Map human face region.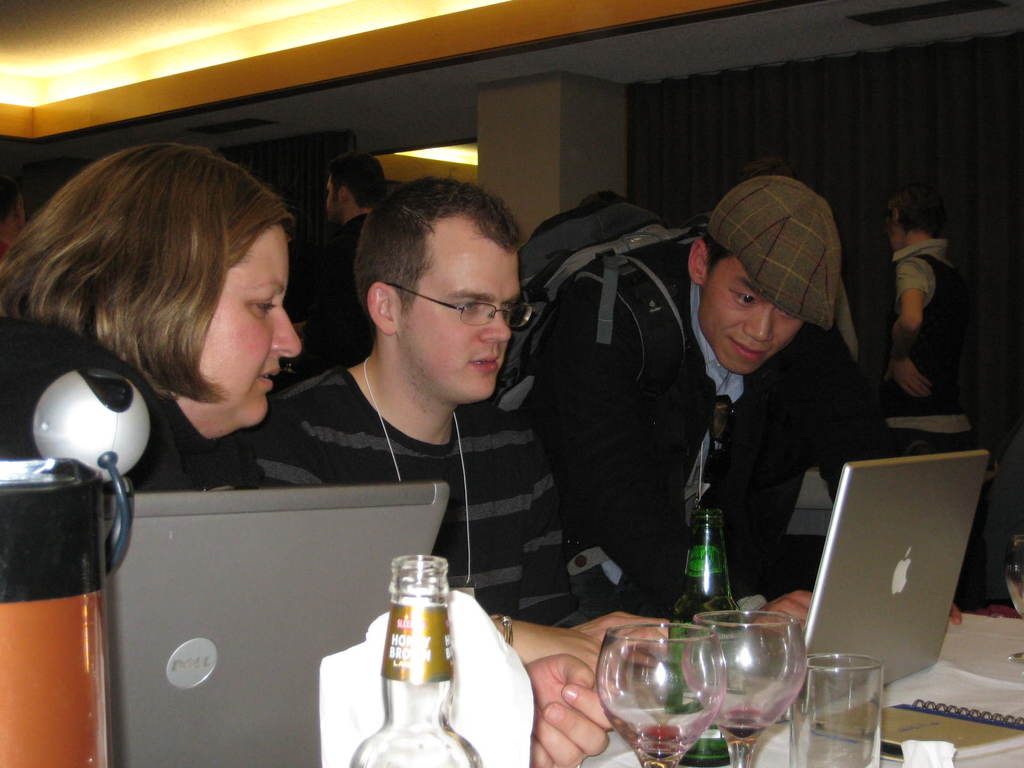
Mapped to (left=326, top=176, right=342, bottom=225).
